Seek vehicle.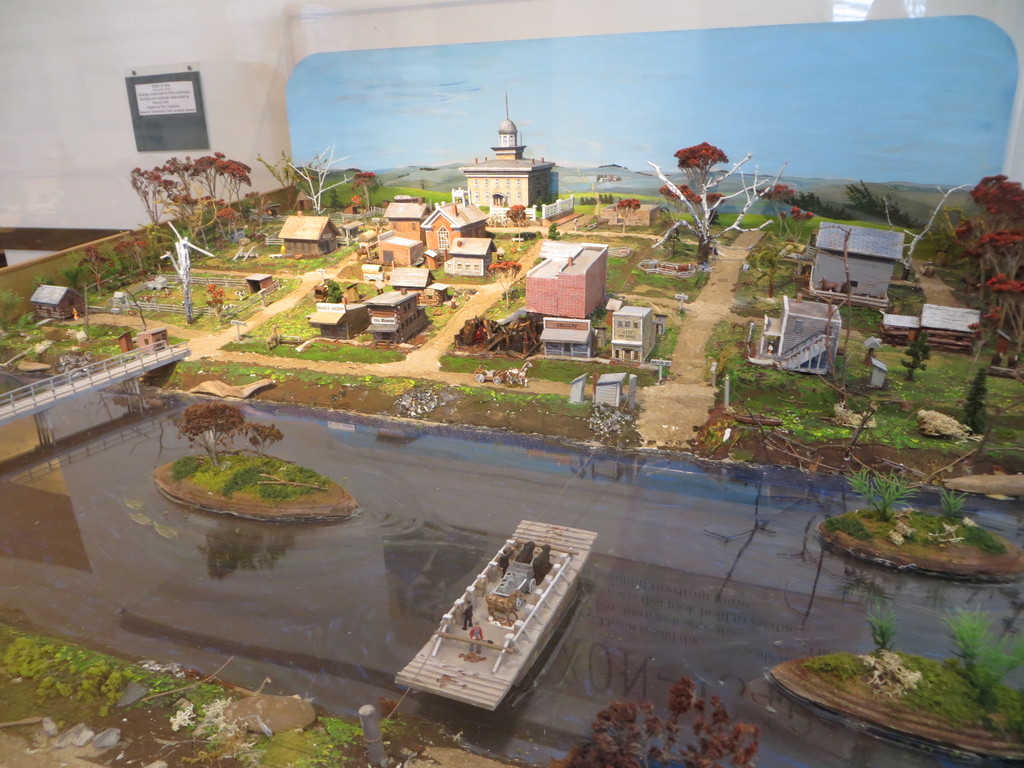
388, 535, 596, 728.
